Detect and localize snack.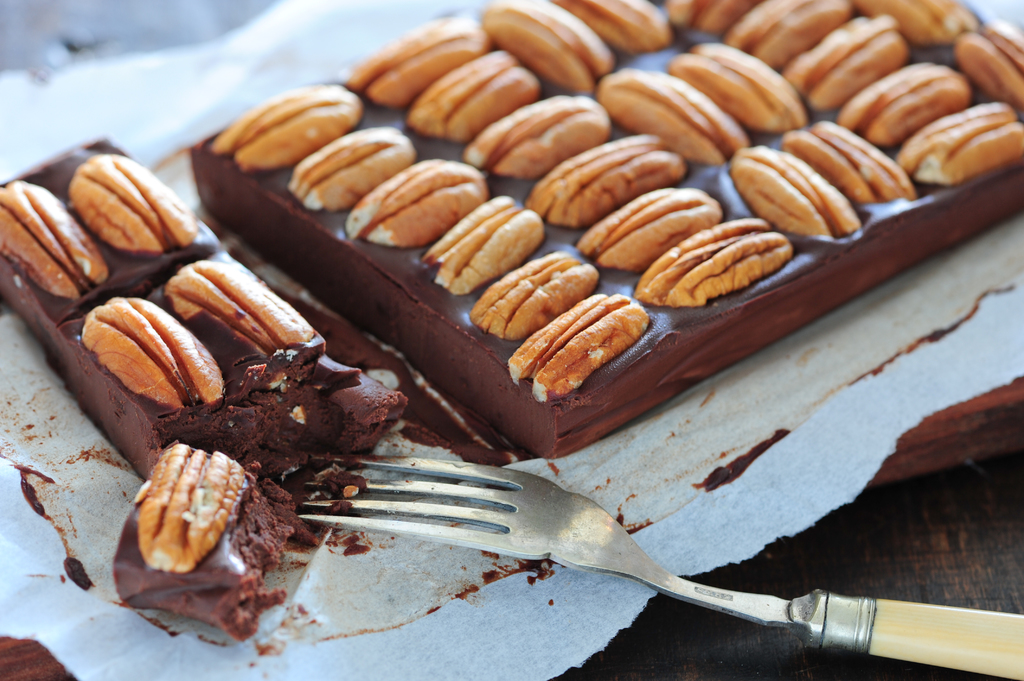
Localized at (94, 300, 234, 413).
